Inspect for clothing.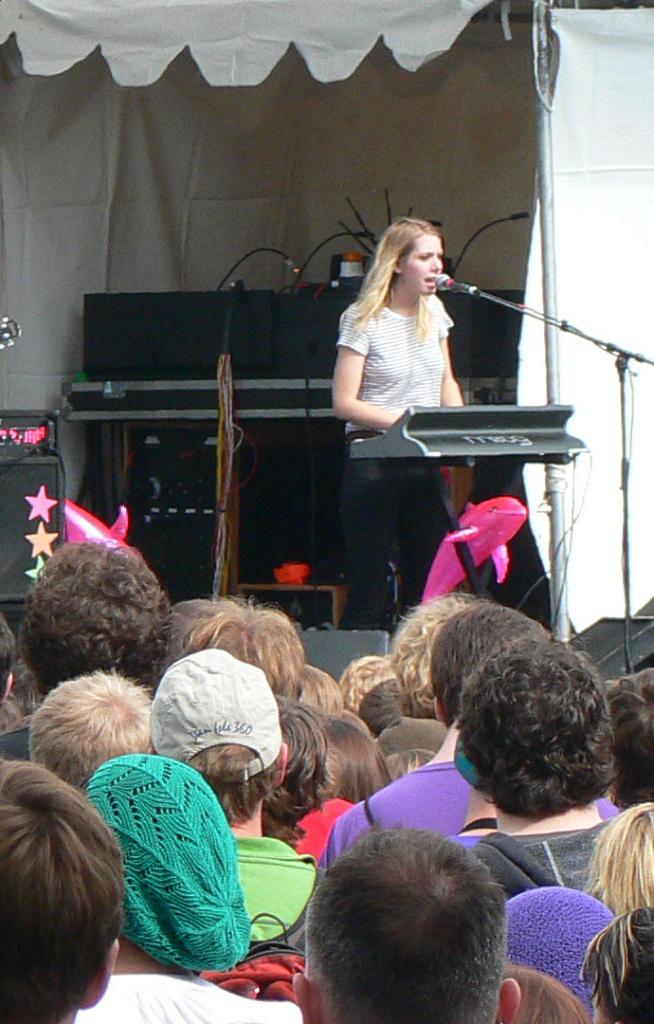
Inspection: (335, 247, 493, 448).
